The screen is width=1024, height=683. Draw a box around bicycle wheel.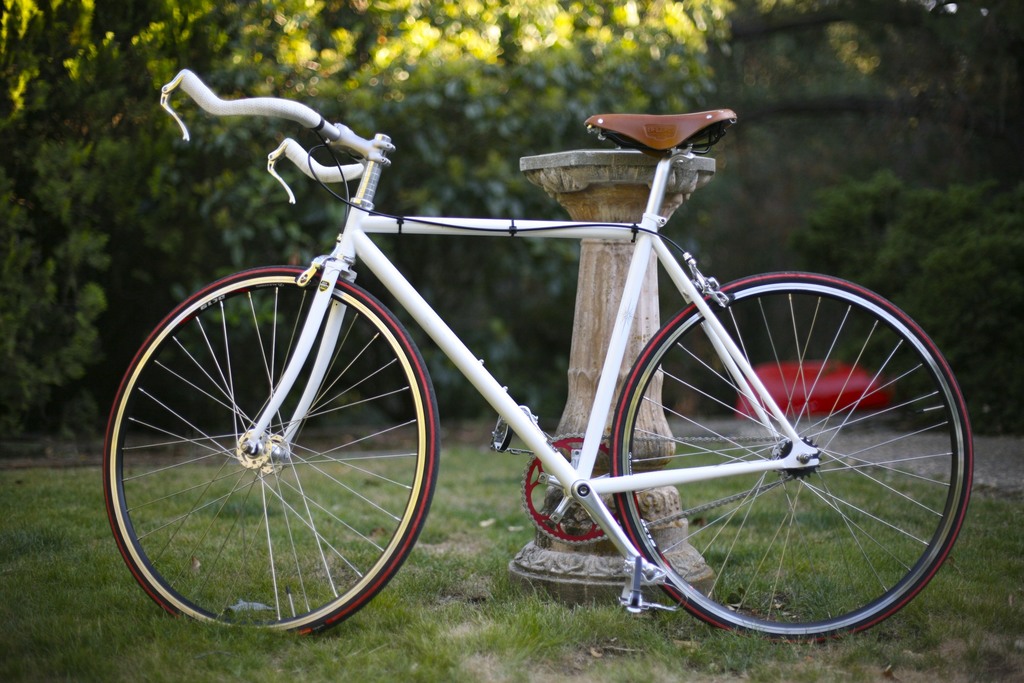
589/268/981/648.
